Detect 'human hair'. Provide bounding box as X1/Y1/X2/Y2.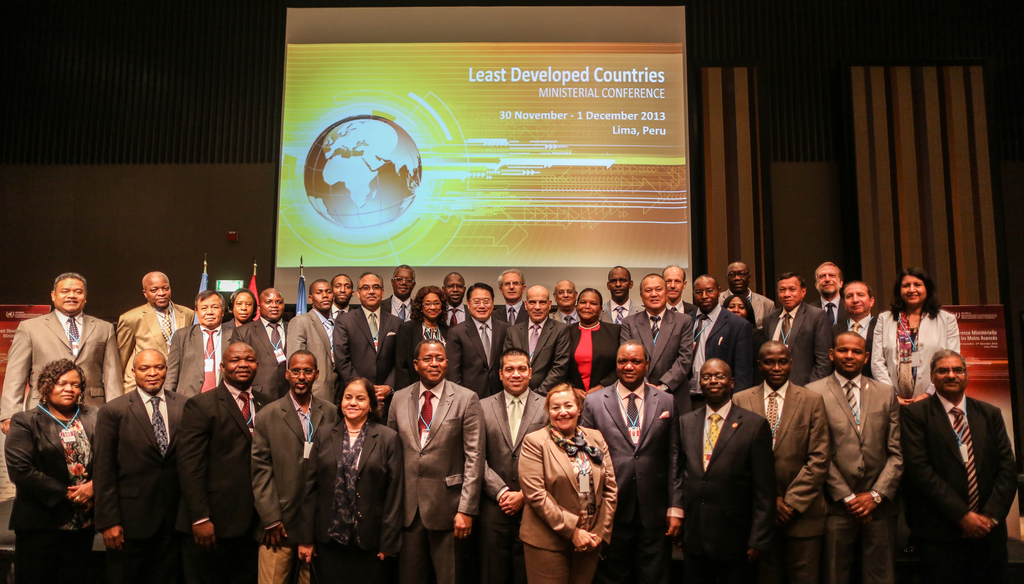
500/345/530/369.
